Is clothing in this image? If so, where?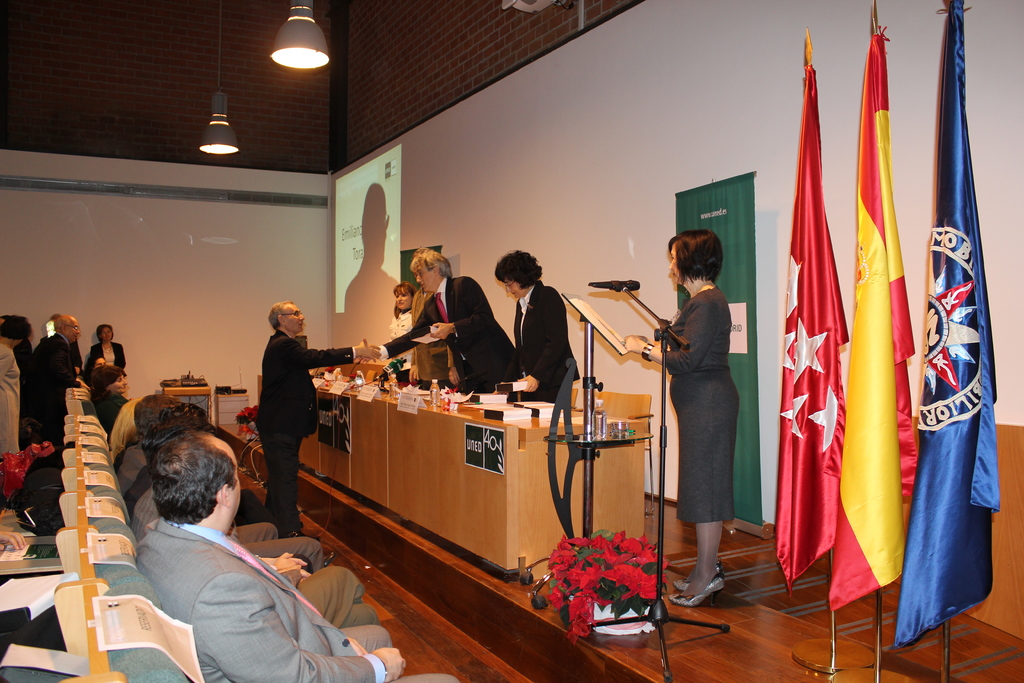
Yes, at box(19, 333, 79, 445).
